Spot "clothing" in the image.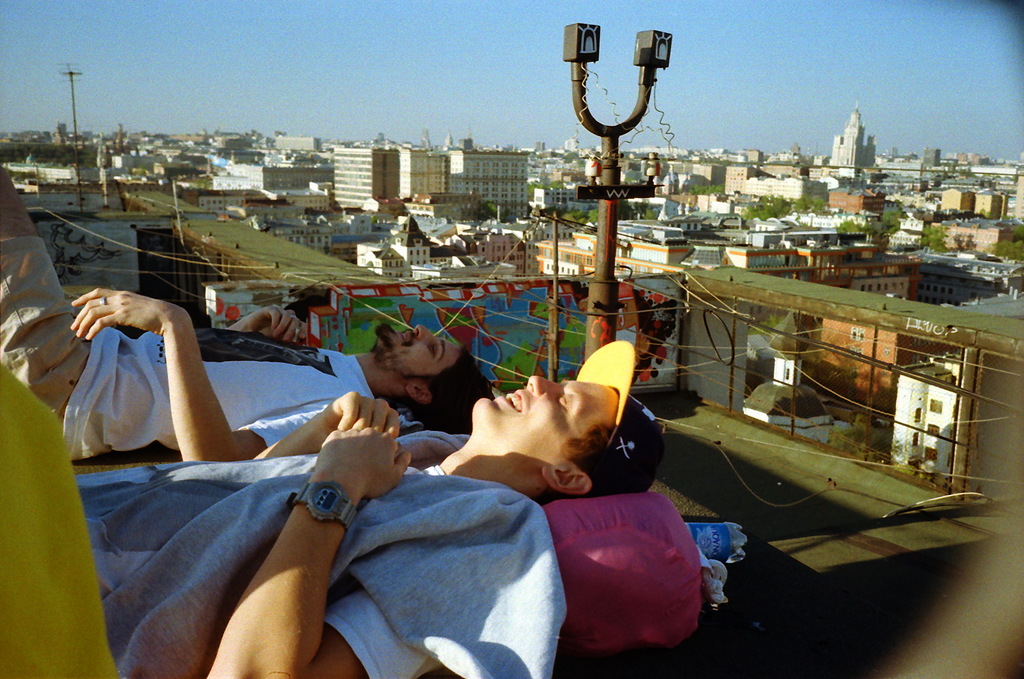
"clothing" found at box=[0, 350, 588, 678].
